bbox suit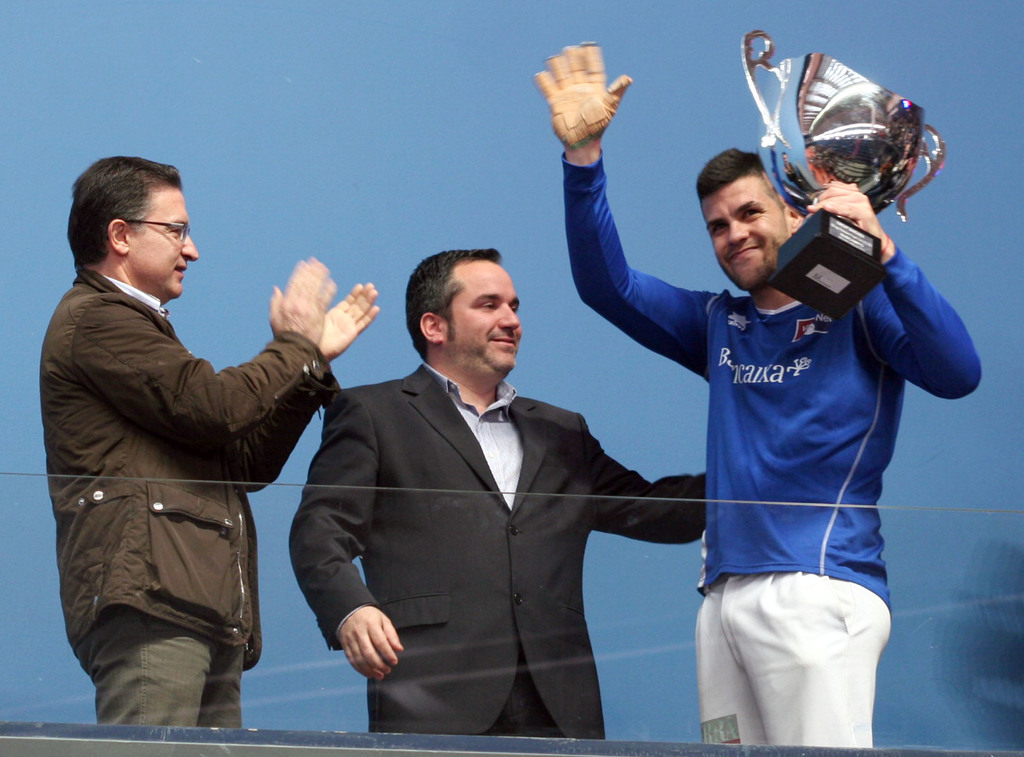
(294,297,710,735)
